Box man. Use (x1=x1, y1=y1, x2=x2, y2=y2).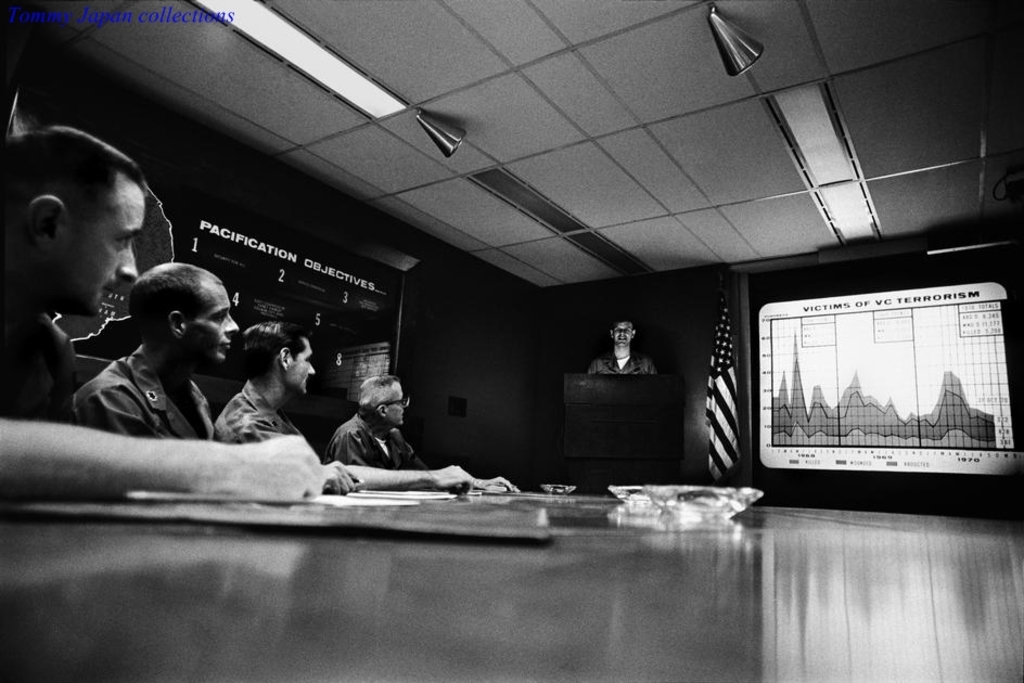
(x1=213, y1=319, x2=481, y2=488).
